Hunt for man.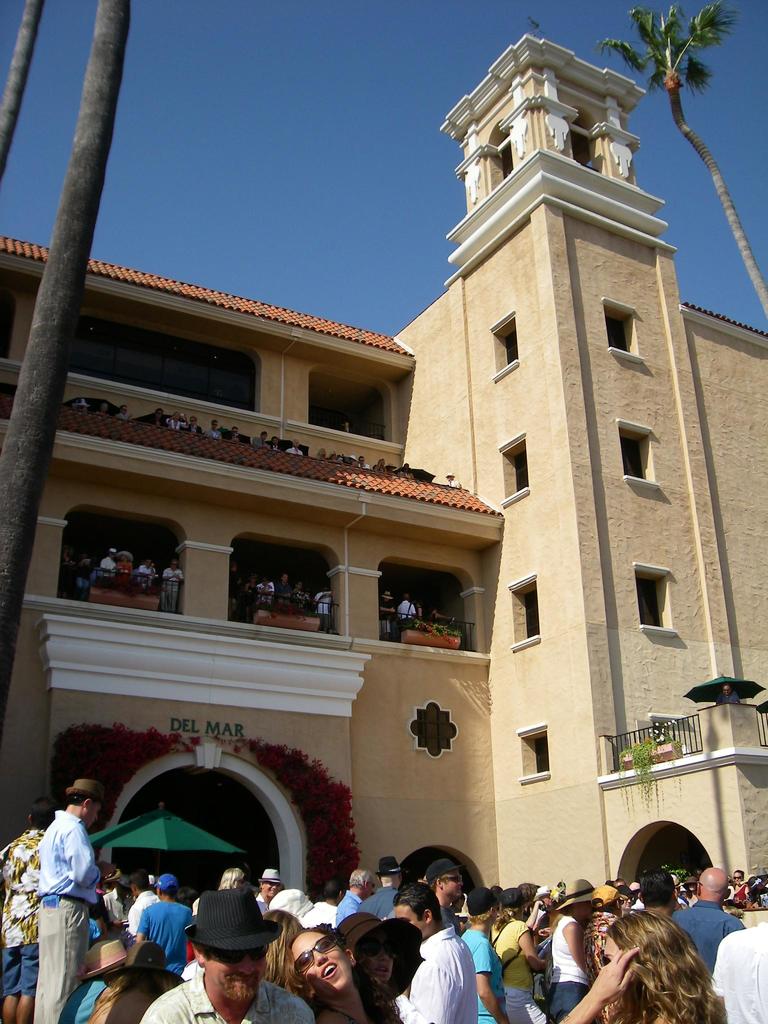
Hunted down at [left=272, top=570, right=285, bottom=613].
